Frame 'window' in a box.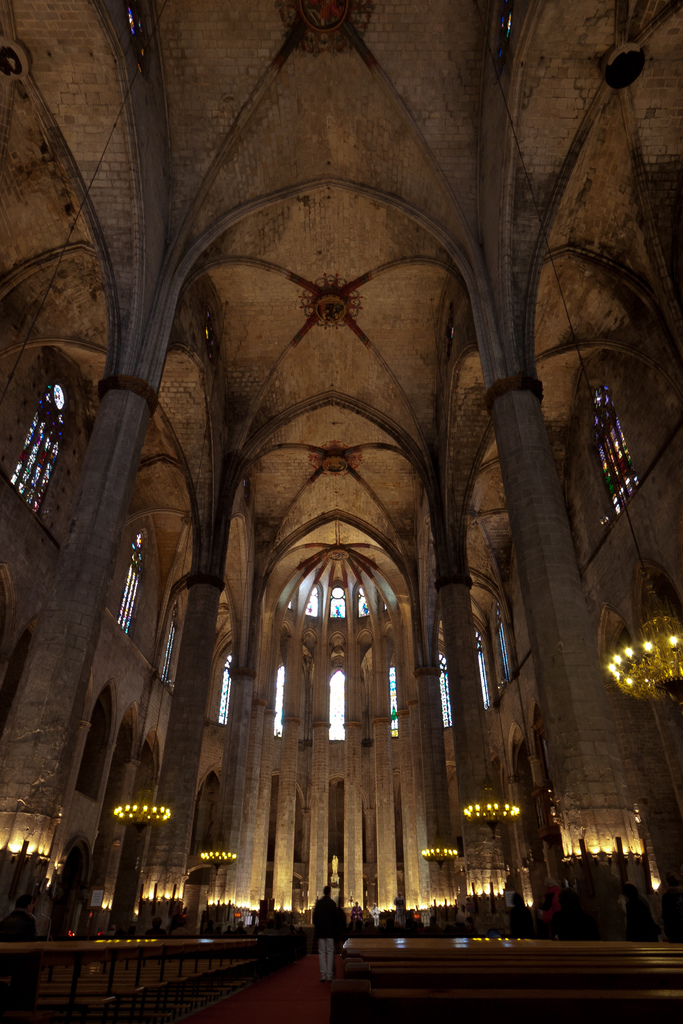
select_region(590, 385, 638, 520).
